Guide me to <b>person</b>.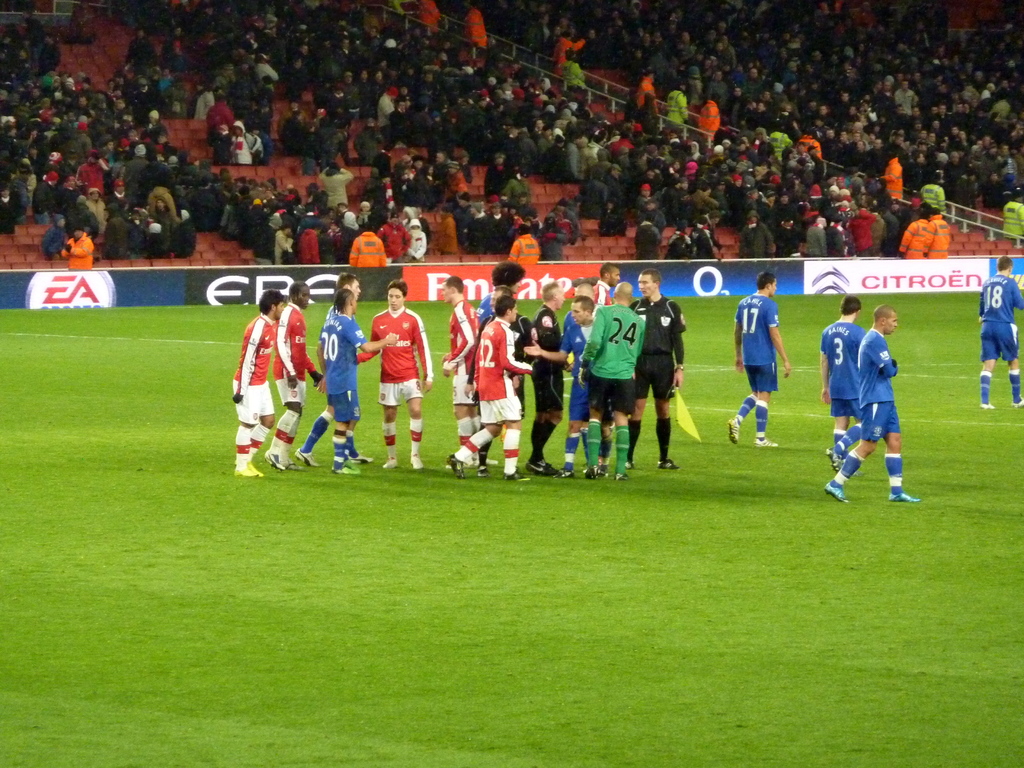
Guidance: x1=626, y1=71, x2=654, y2=112.
